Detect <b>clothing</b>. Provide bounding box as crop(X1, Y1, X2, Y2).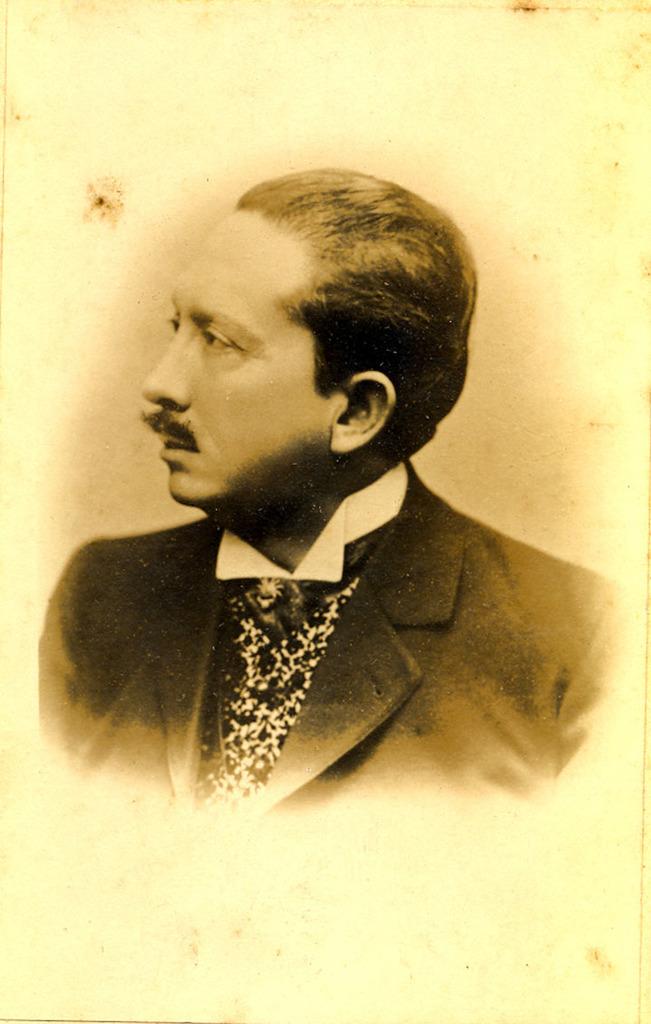
crop(0, 504, 540, 789).
